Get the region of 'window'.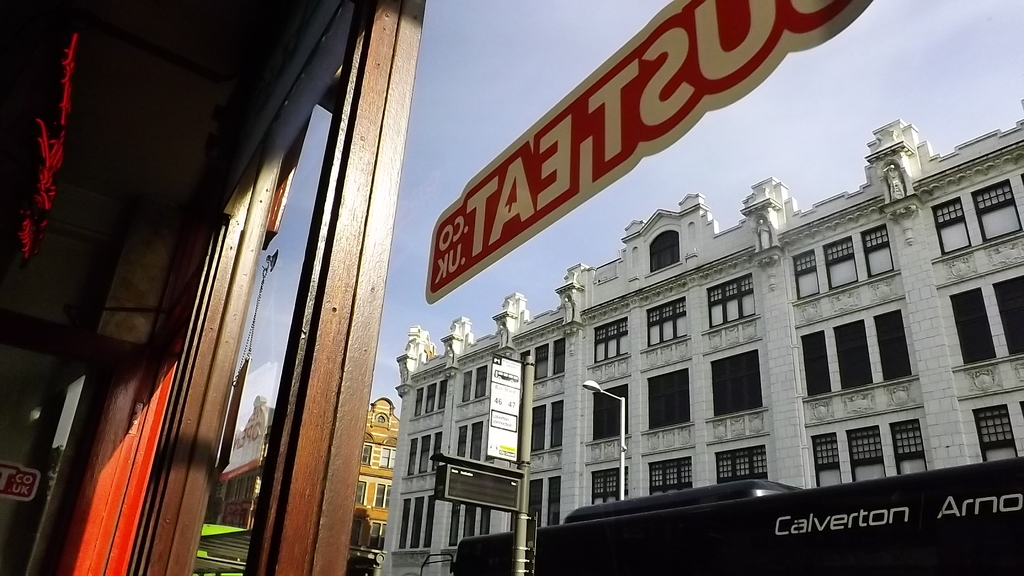
943/256/1023/372.
